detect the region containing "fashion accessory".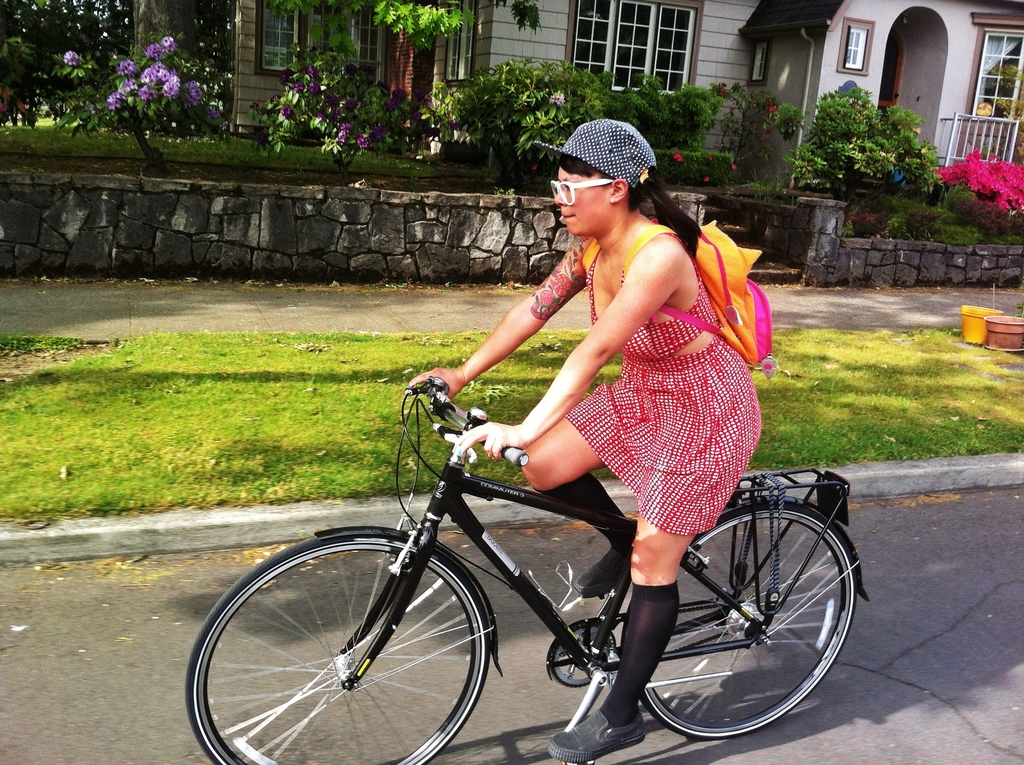
[550,175,617,205].
